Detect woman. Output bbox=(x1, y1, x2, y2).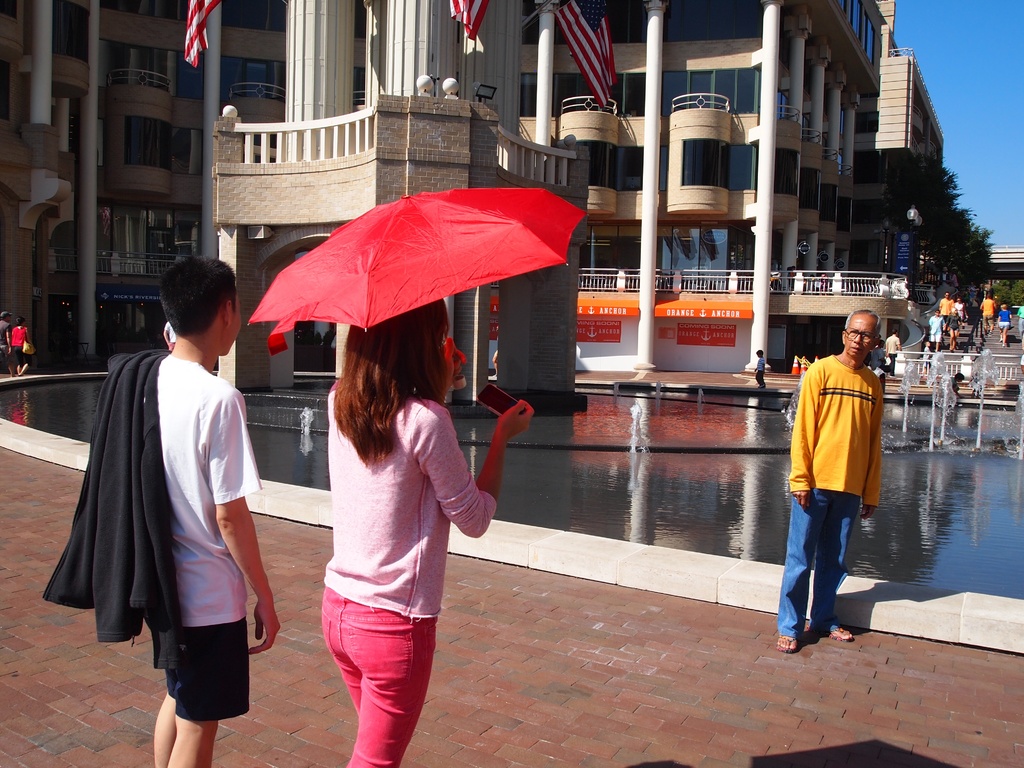
bbox=(947, 310, 961, 348).
